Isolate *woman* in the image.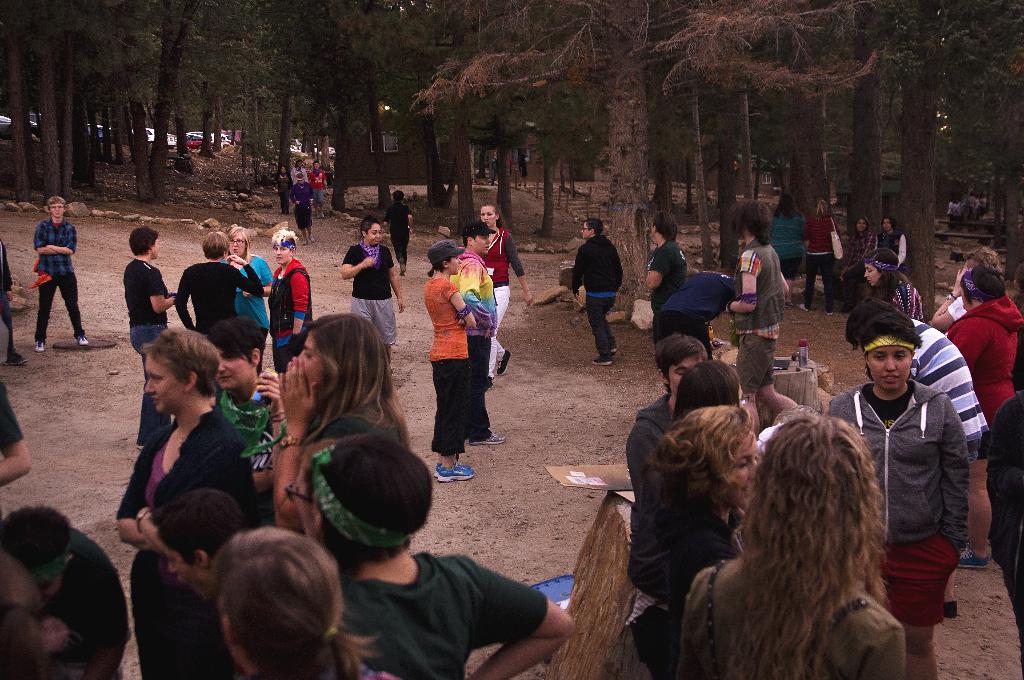
Isolated region: select_region(289, 172, 315, 245).
